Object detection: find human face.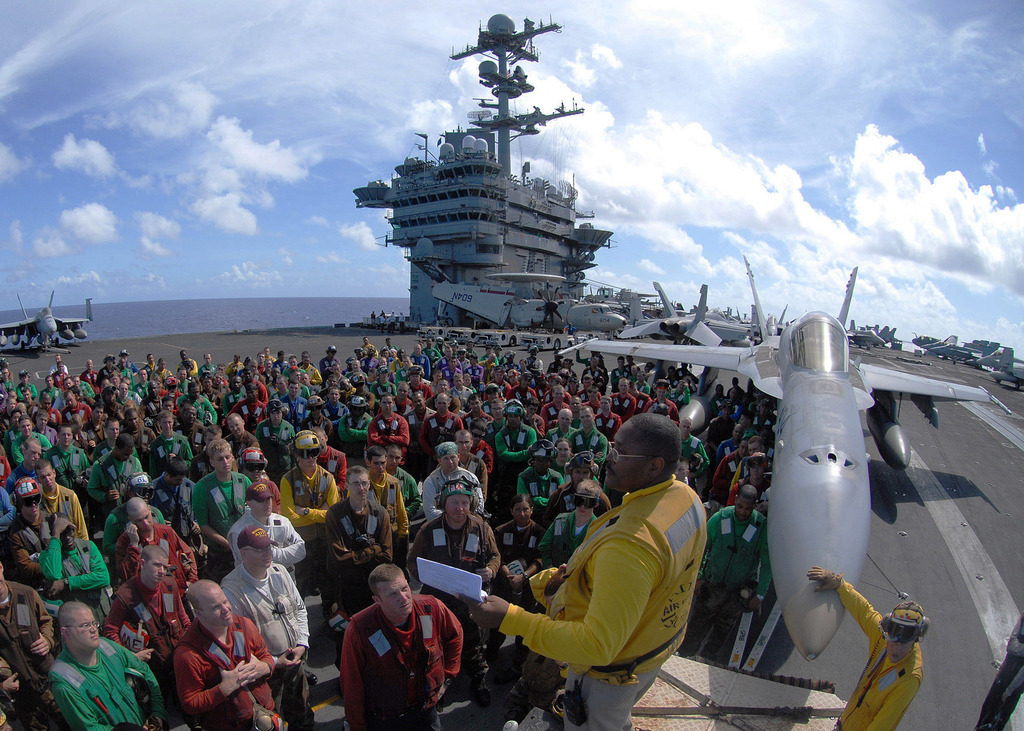
{"left": 444, "top": 347, "right": 451, "bottom": 357}.
